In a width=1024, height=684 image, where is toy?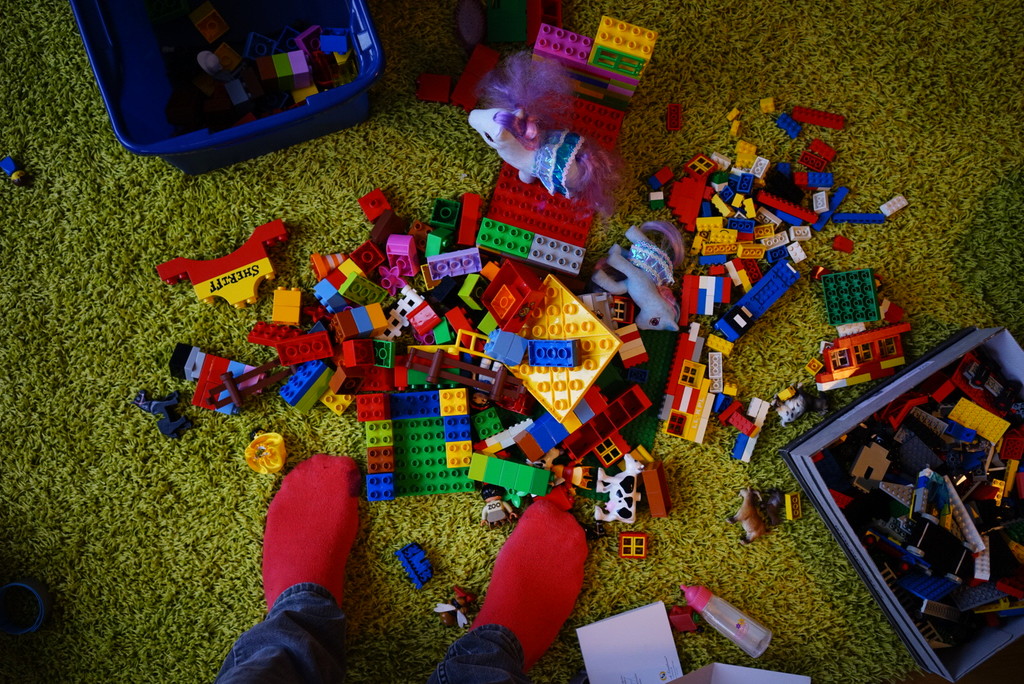
x1=600 y1=449 x2=664 y2=545.
